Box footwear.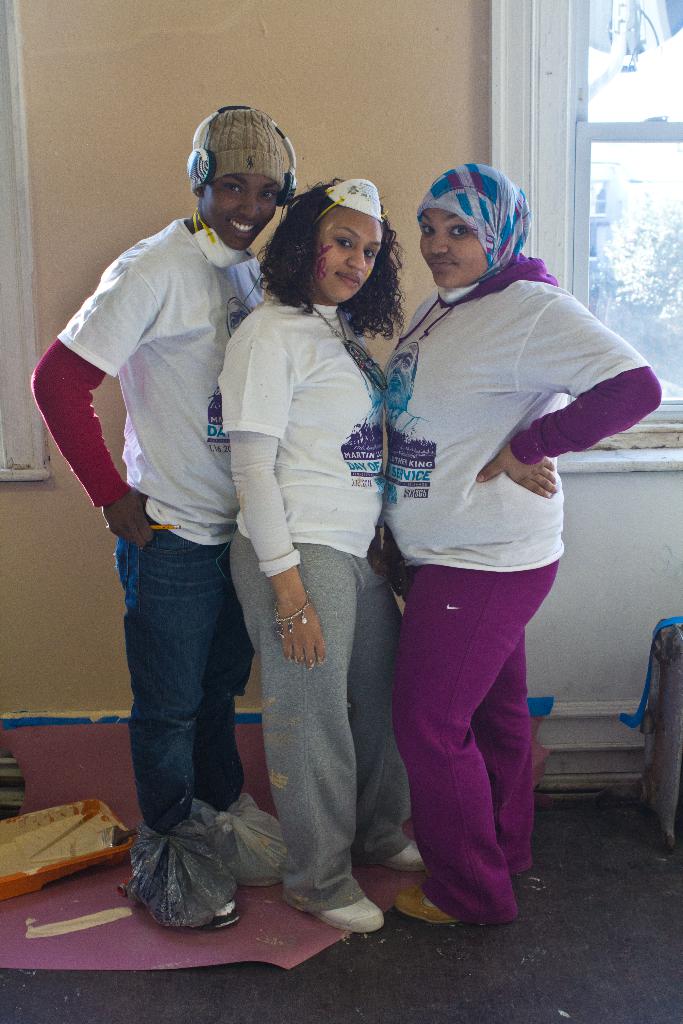
393/877/458/924.
